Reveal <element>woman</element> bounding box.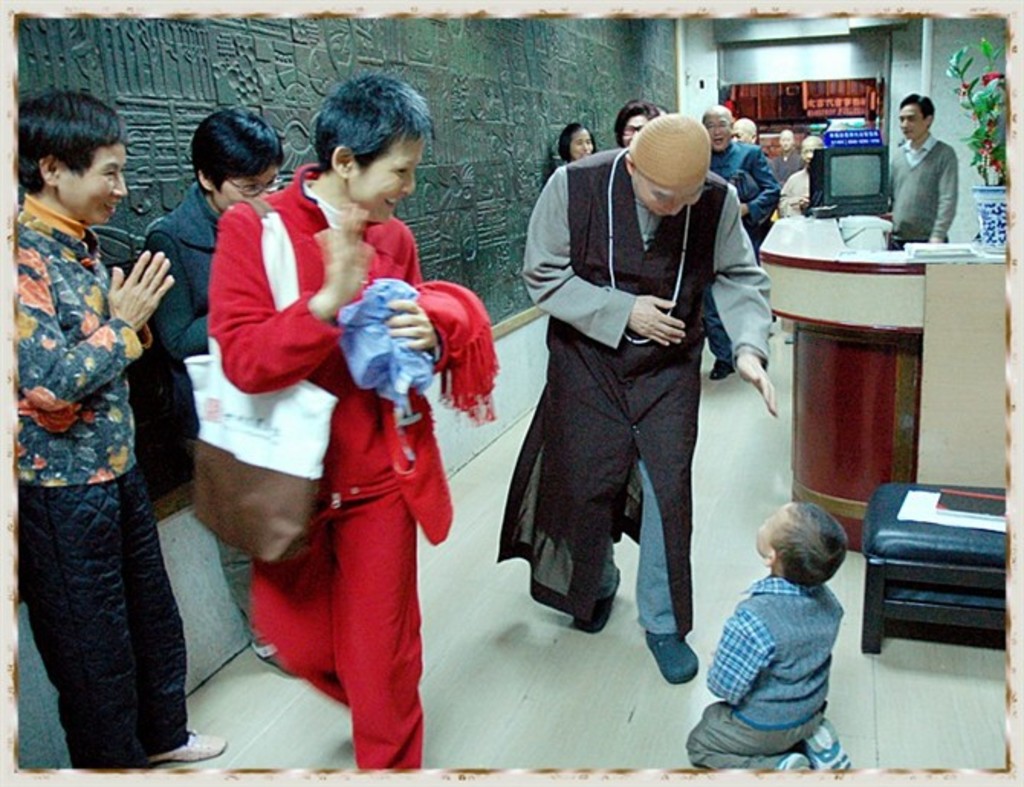
Revealed: [left=607, top=98, right=665, bottom=151].
